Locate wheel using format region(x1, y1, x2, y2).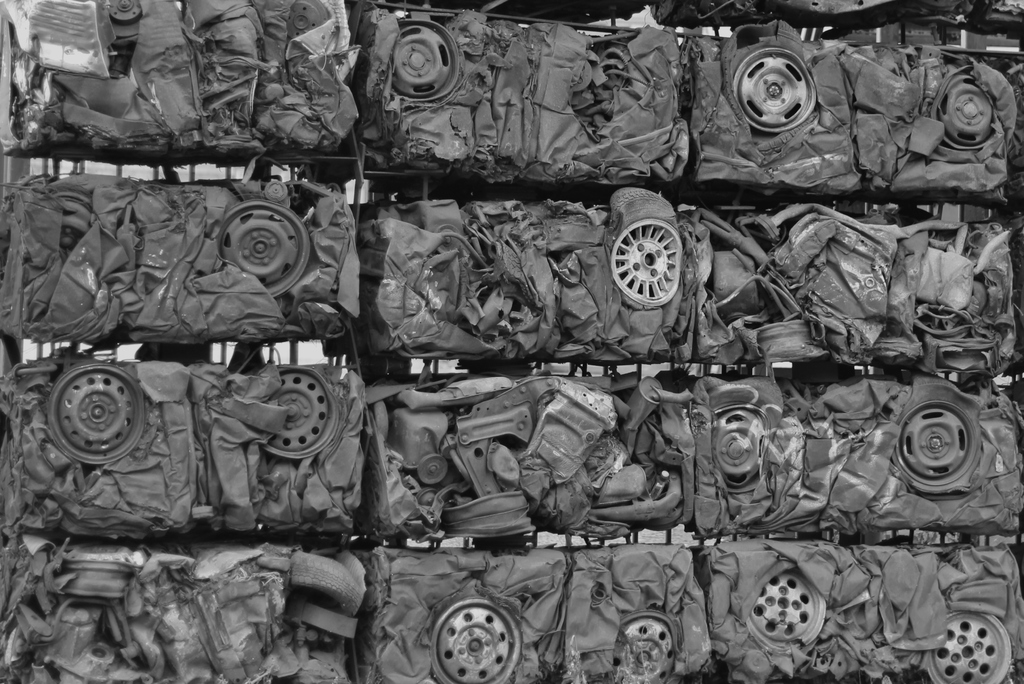
region(47, 364, 147, 464).
